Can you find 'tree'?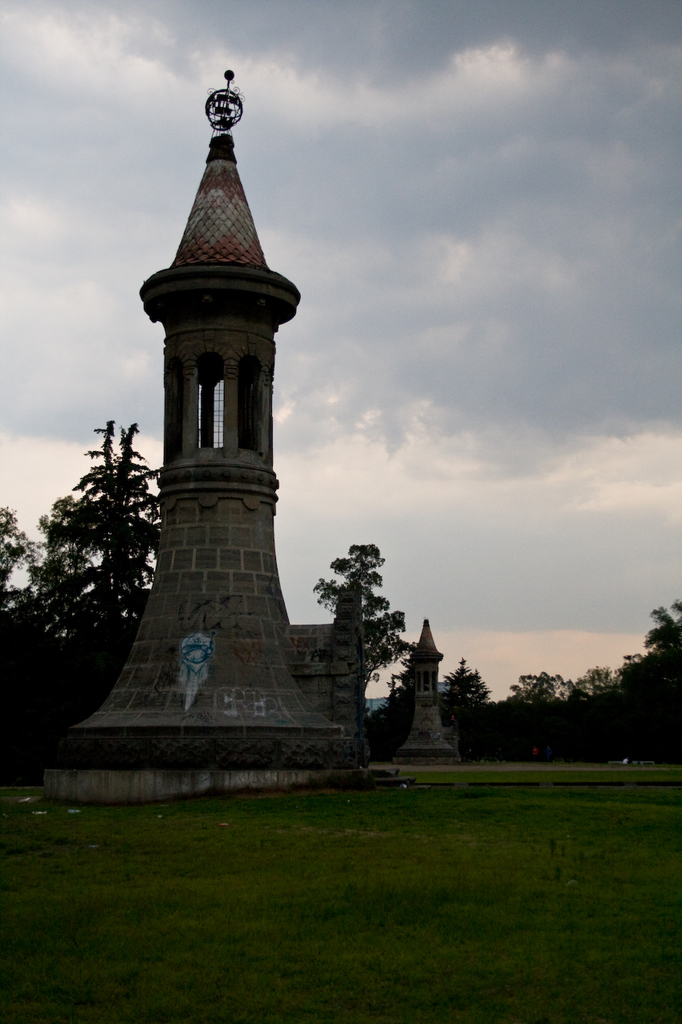
Yes, bounding box: detection(305, 533, 414, 731).
